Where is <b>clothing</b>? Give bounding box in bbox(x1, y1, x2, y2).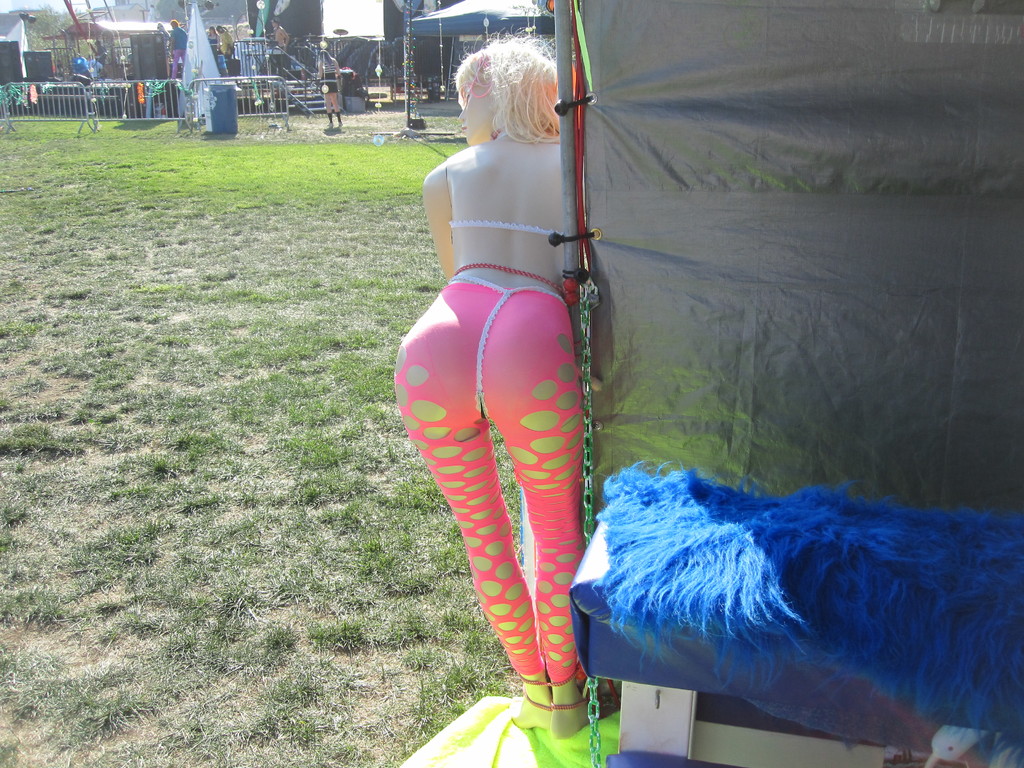
bbox(208, 31, 227, 80).
